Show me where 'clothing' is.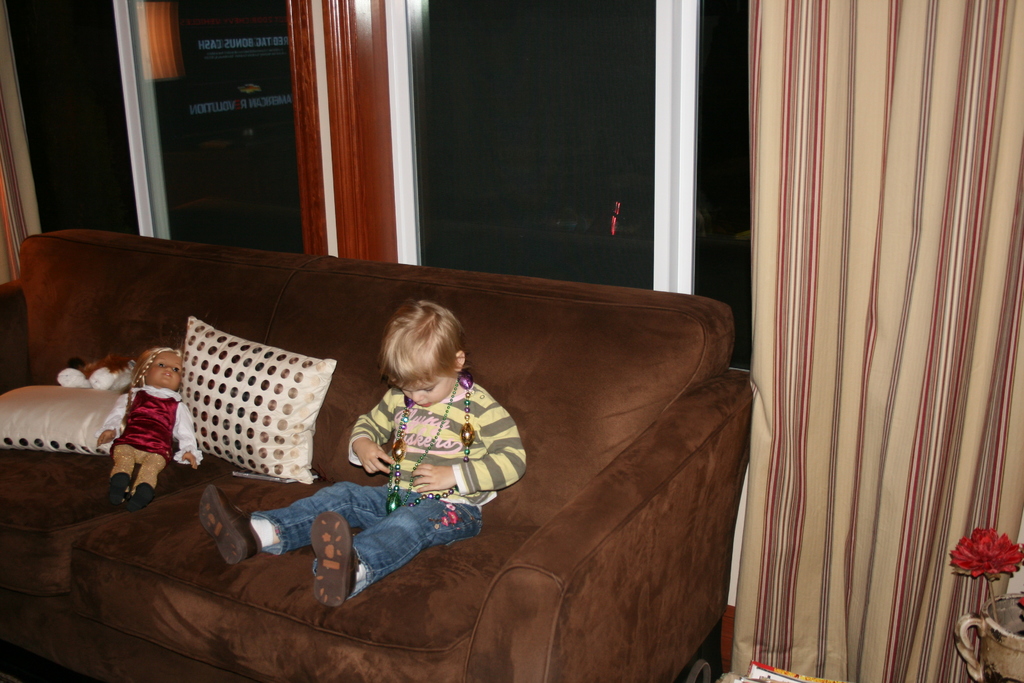
'clothing' is at (x1=253, y1=485, x2=477, y2=591).
